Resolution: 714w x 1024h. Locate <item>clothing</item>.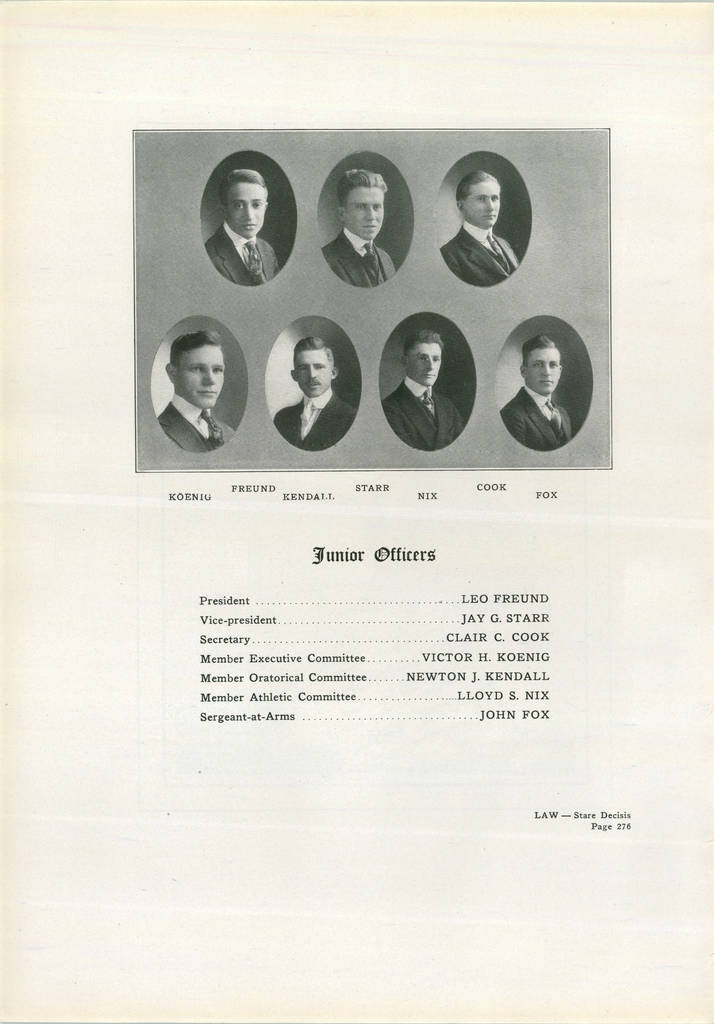
x1=201 y1=216 x2=279 y2=289.
